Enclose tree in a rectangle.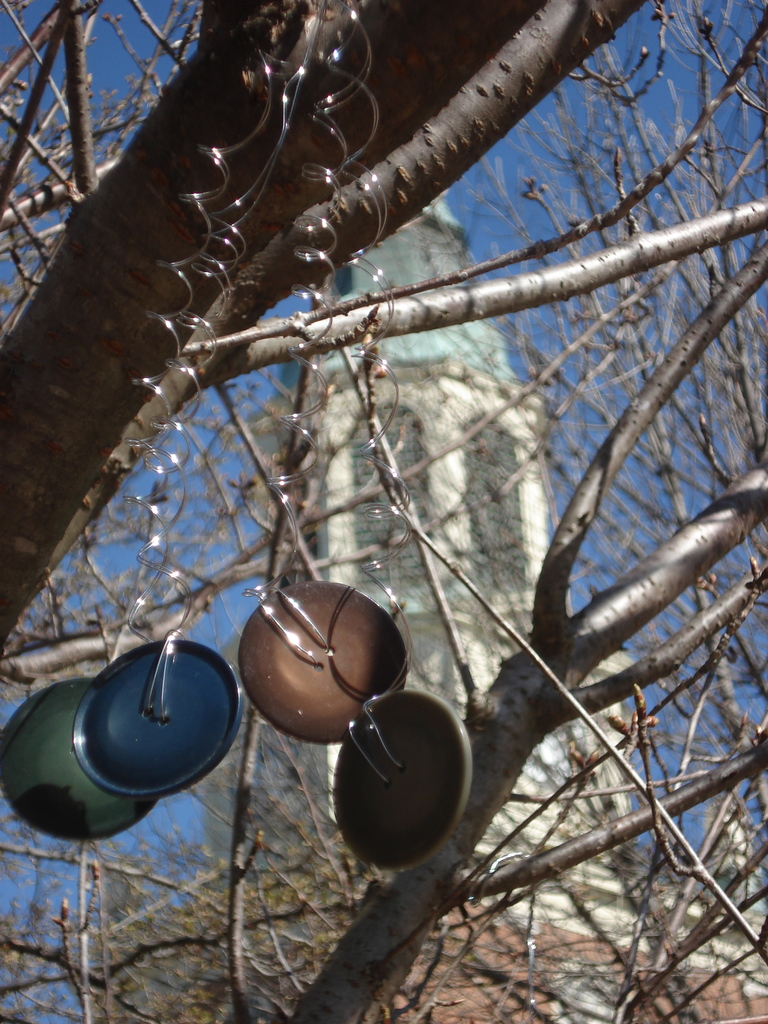
(15,0,716,1005).
